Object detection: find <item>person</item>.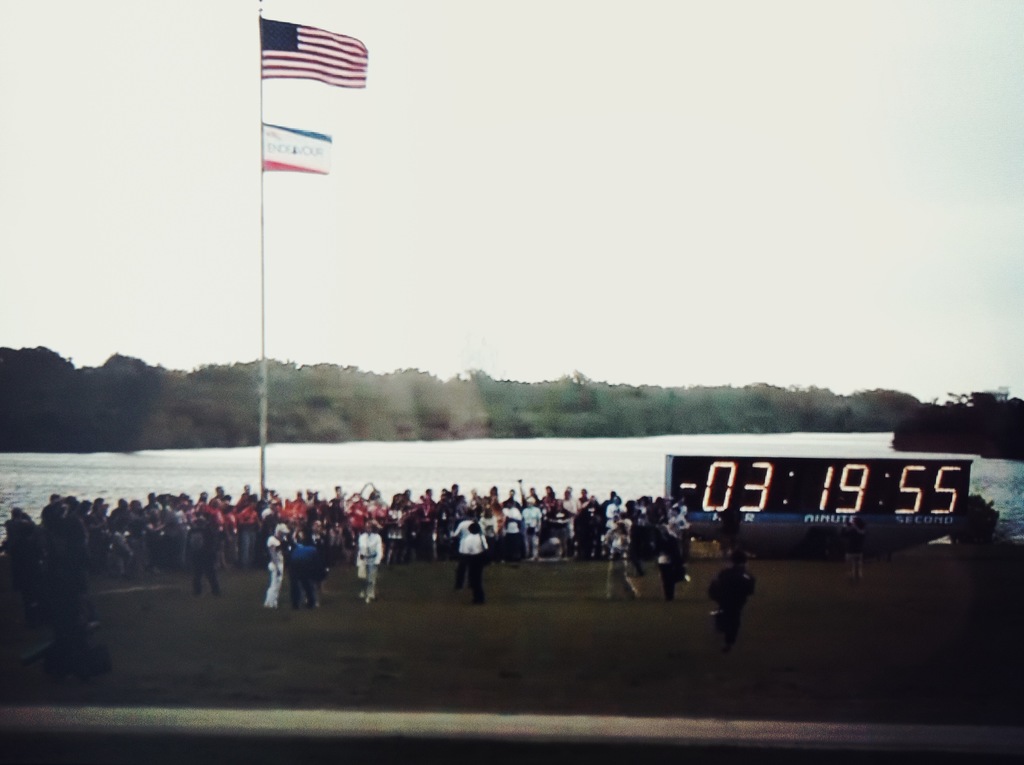
(x1=716, y1=498, x2=742, y2=555).
